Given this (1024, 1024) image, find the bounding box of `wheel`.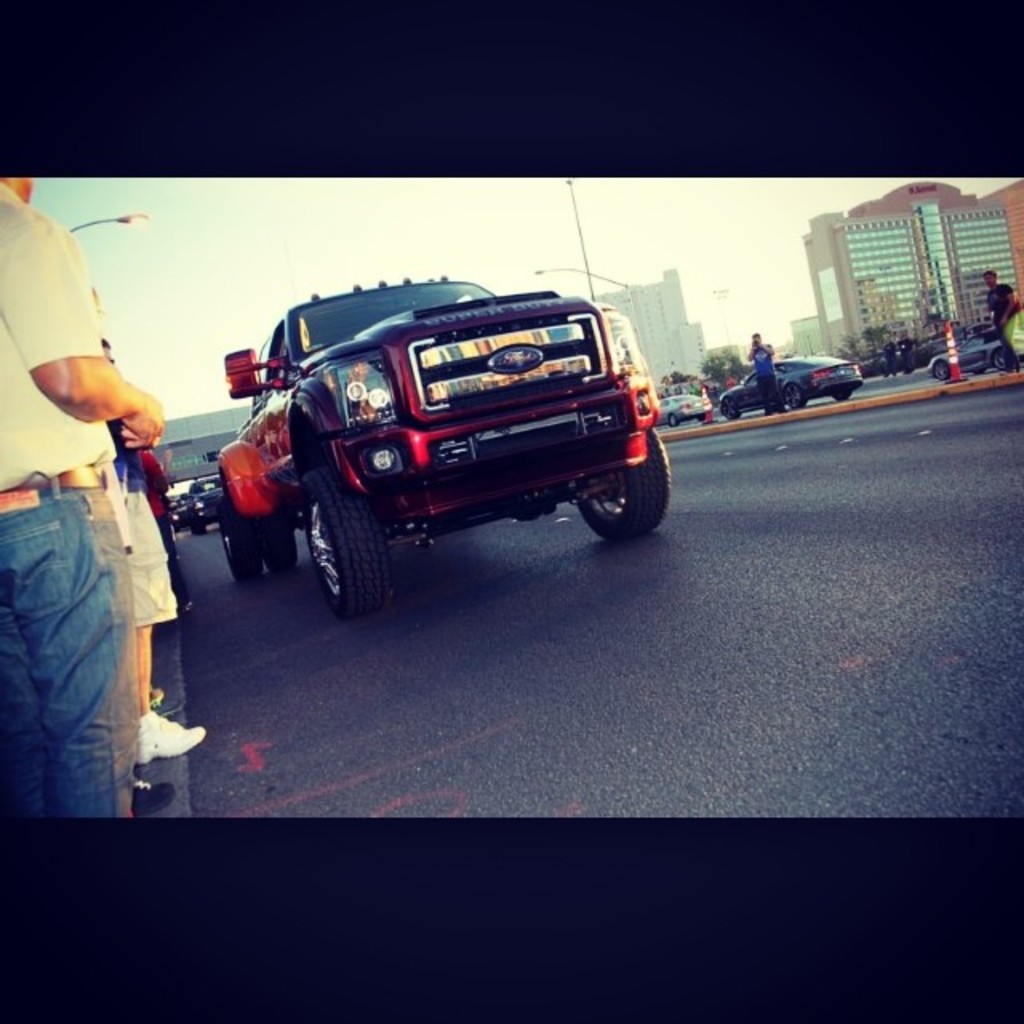
crop(192, 514, 206, 534).
